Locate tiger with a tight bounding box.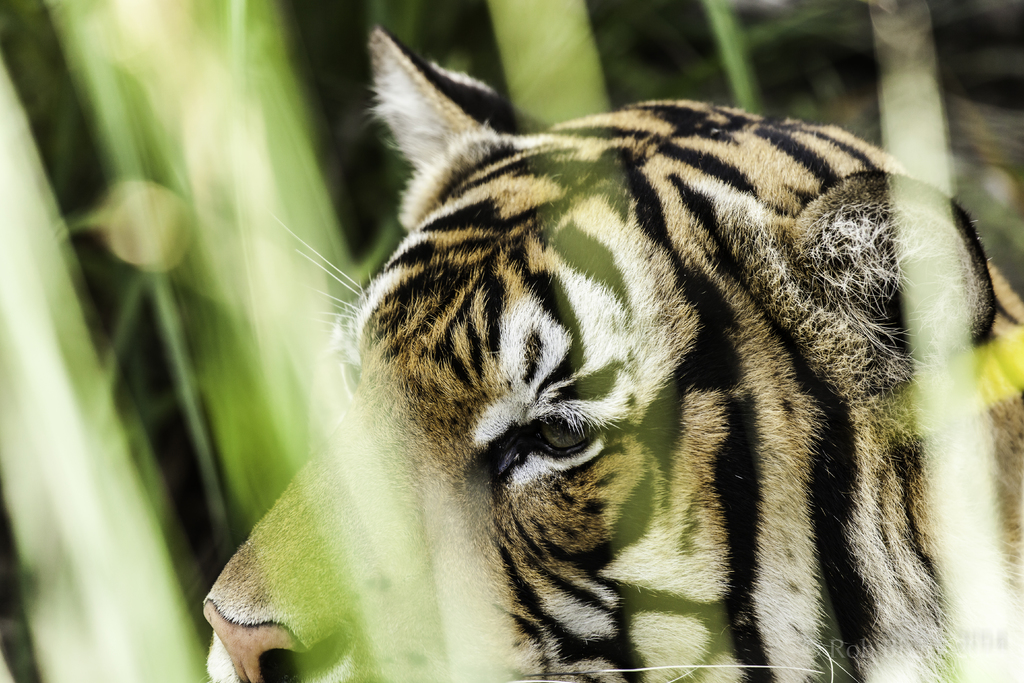
{"left": 205, "top": 29, "right": 1023, "bottom": 682}.
